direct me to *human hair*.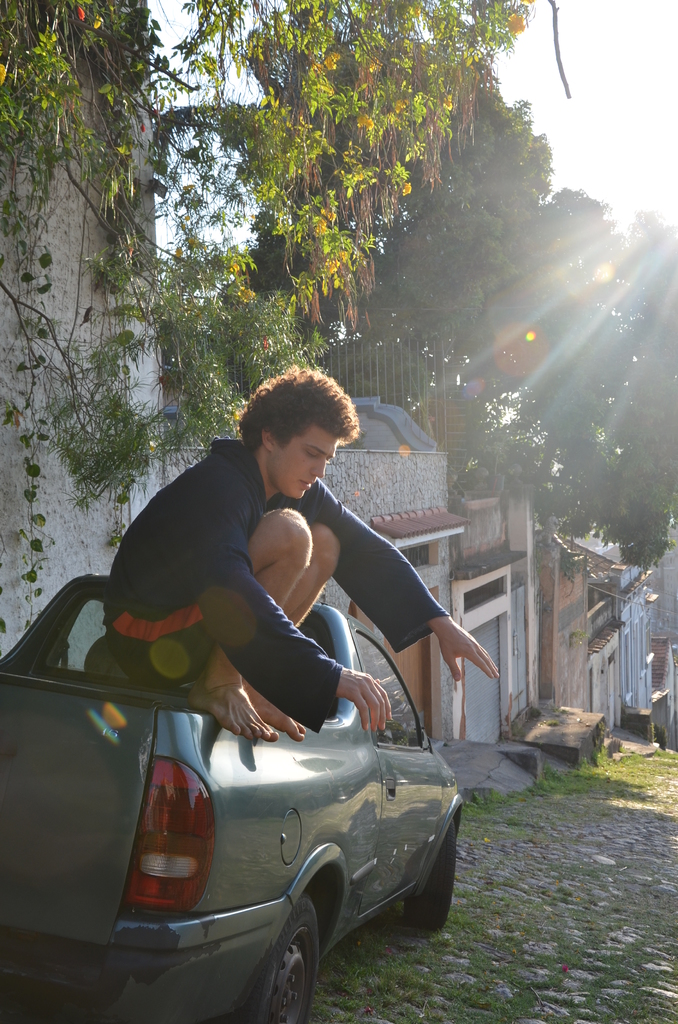
Direction: bbox(237, 364, 353, 468).
